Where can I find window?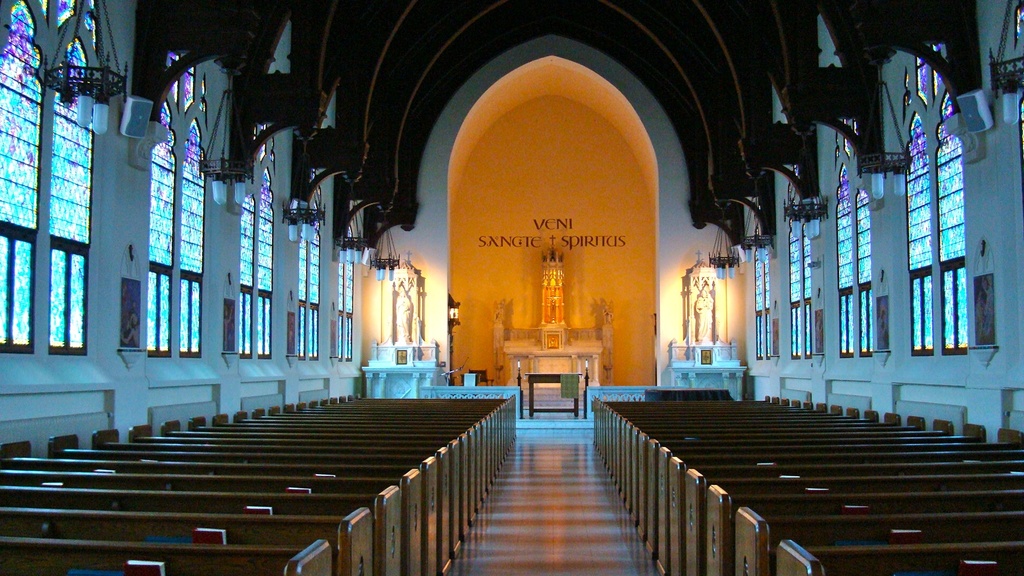
You can find it at l=906, t=112, r=938, b=364.
